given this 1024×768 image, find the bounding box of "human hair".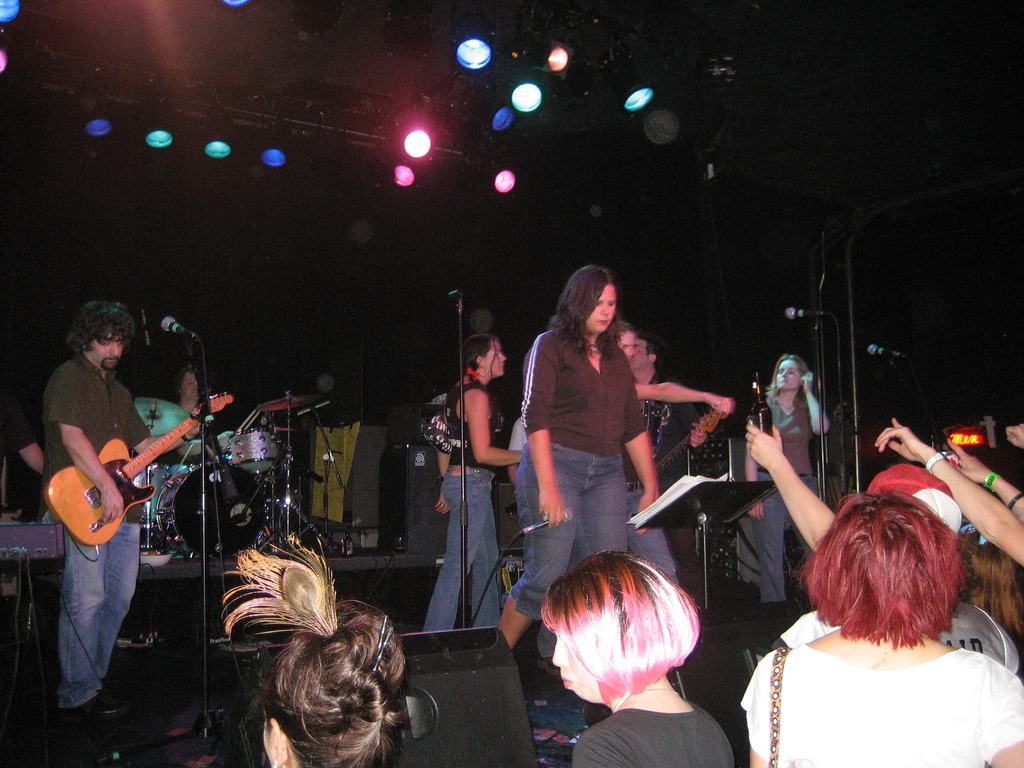
(546, 259, 621, 355).
